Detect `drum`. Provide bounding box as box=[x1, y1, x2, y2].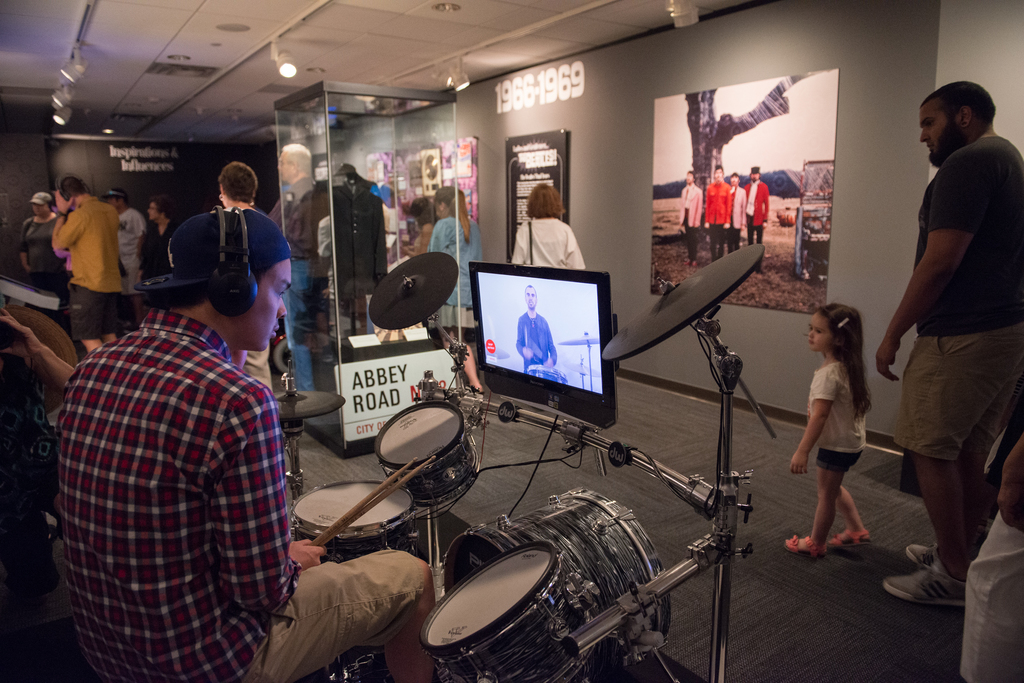
box=[436, 483, 676, 679].
